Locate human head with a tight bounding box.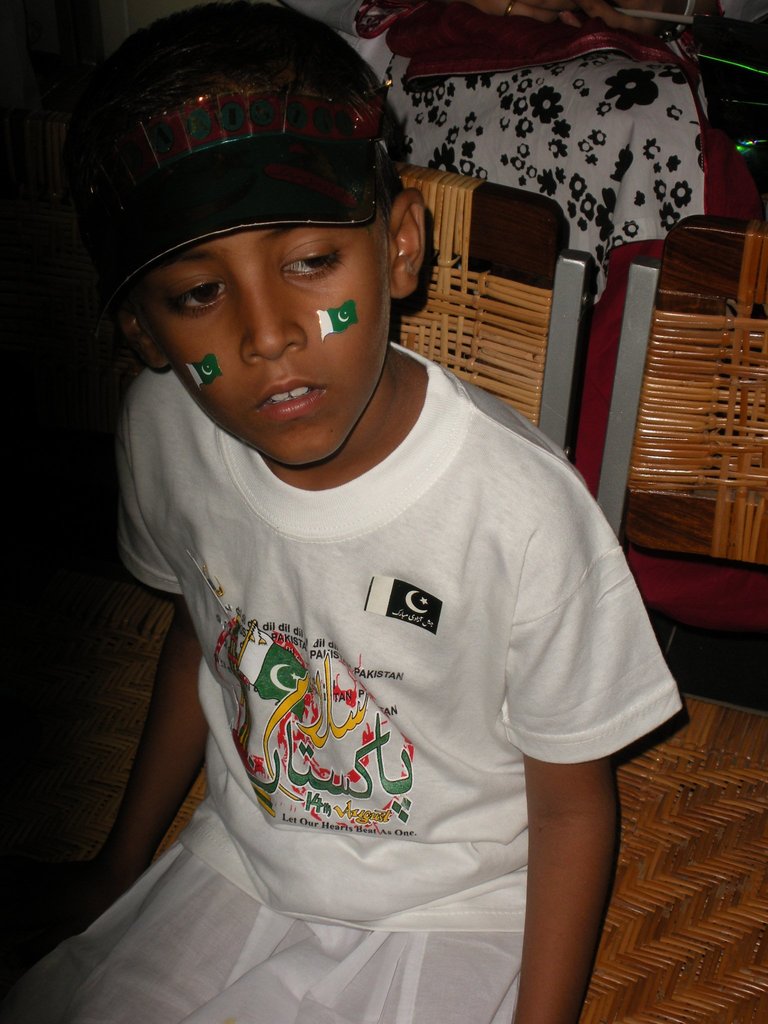
region(70, 19, 435, 471).
